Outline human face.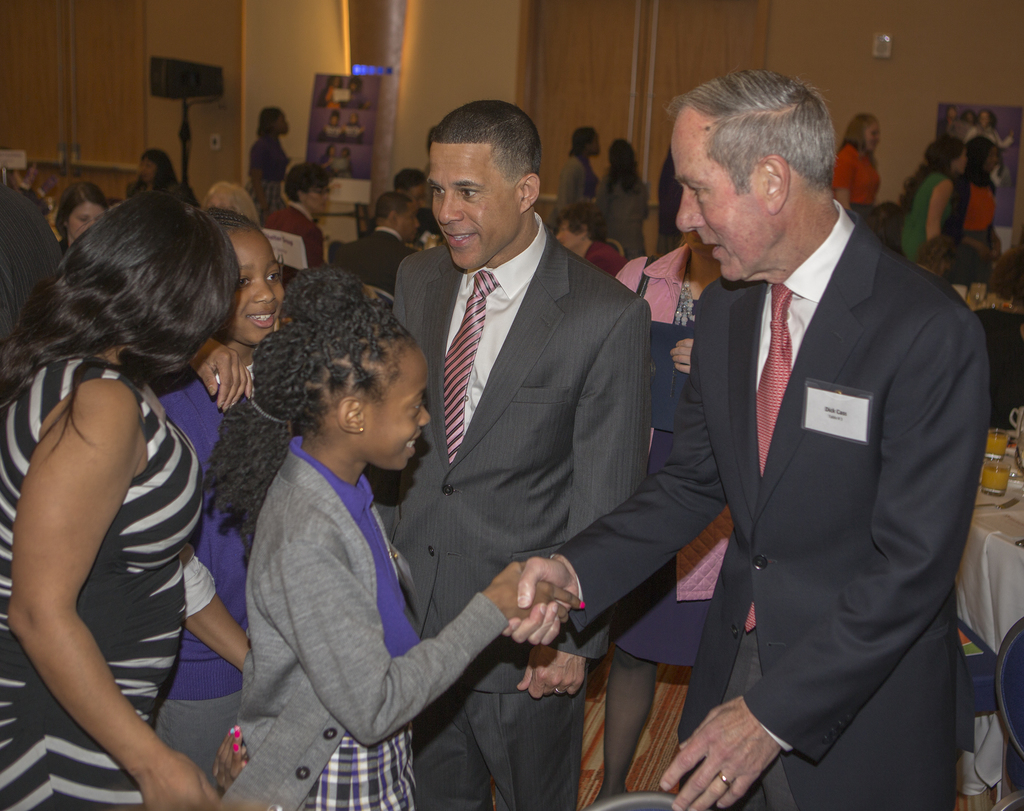
Outline: x1=61 y1=197 x2=100 y2=242.
